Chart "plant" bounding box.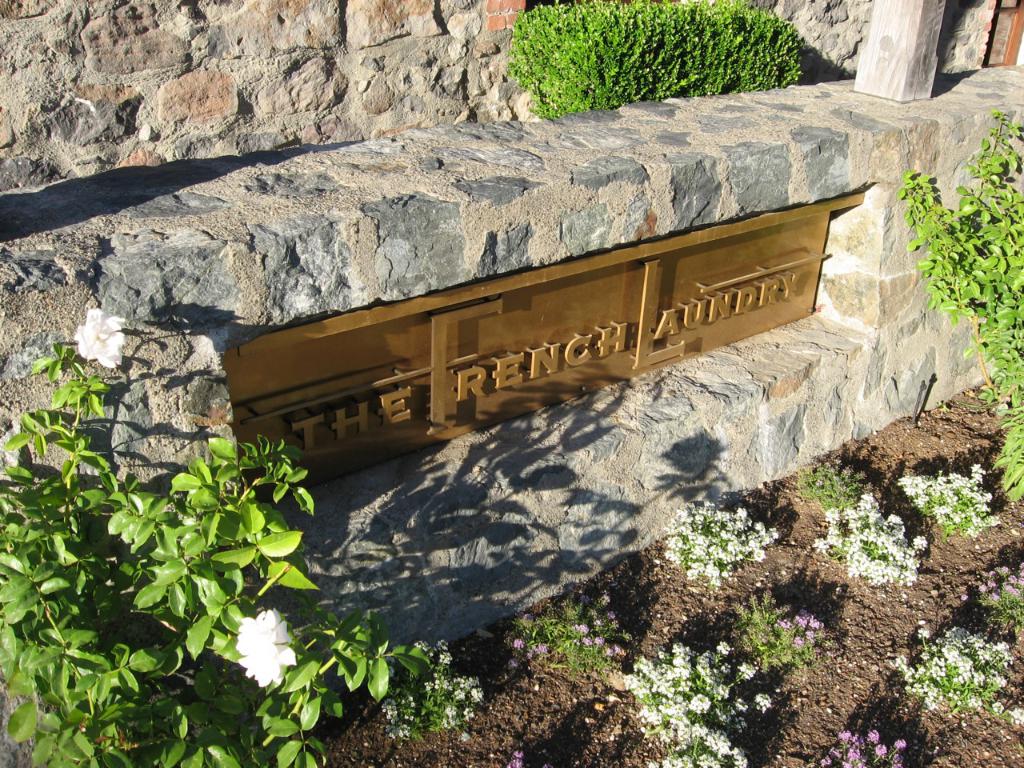
Charted: {"left": 953, "top": 541, "right": 1023, "bottom": 637}.
